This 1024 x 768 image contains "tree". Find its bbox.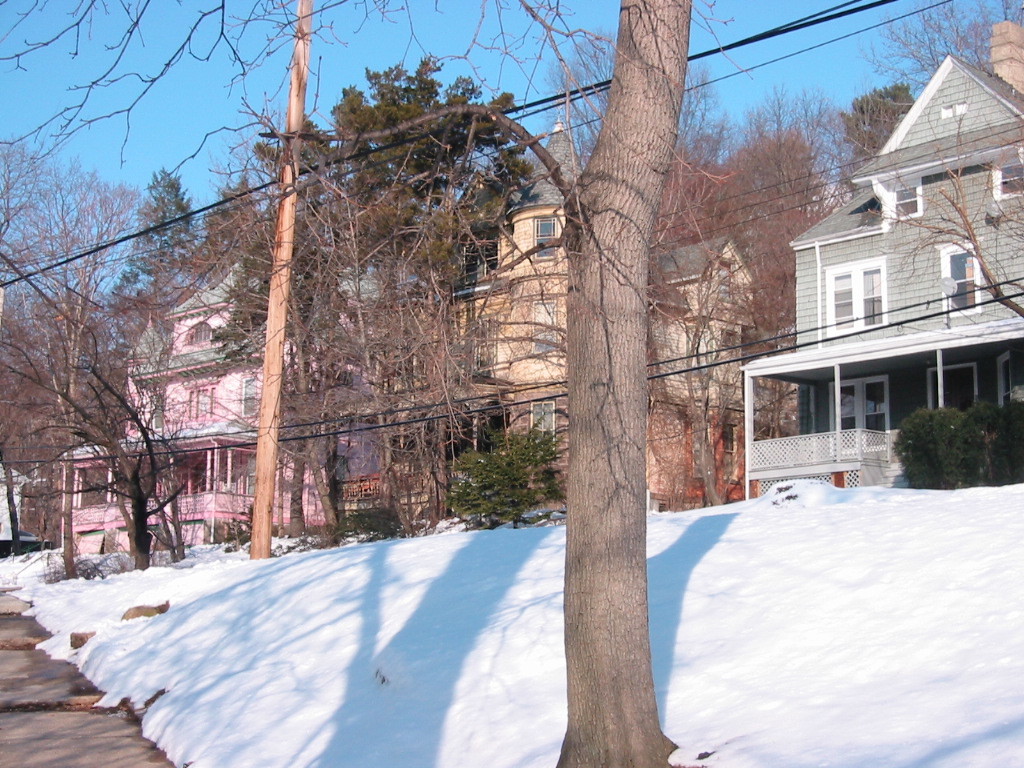
rect(871, 105, 1023, 324).
